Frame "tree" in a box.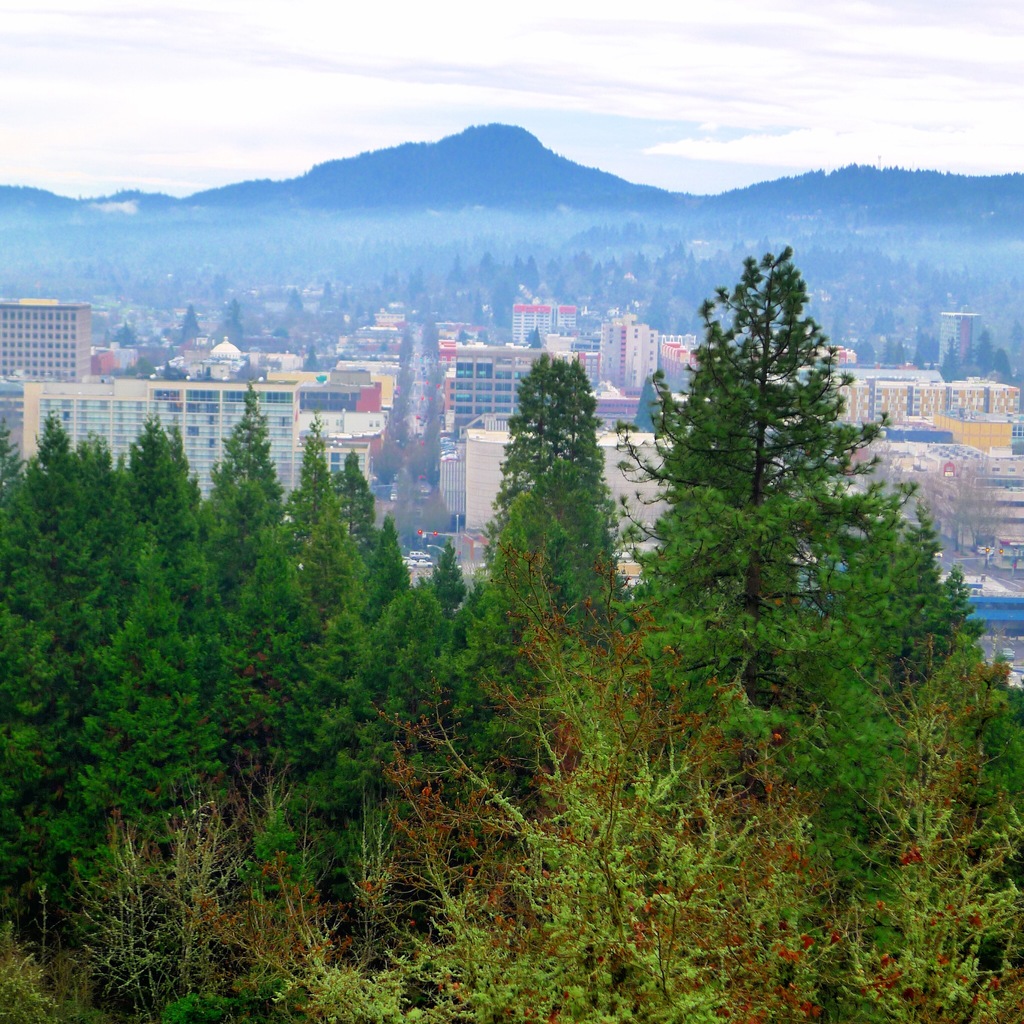
457 354 648 833.
